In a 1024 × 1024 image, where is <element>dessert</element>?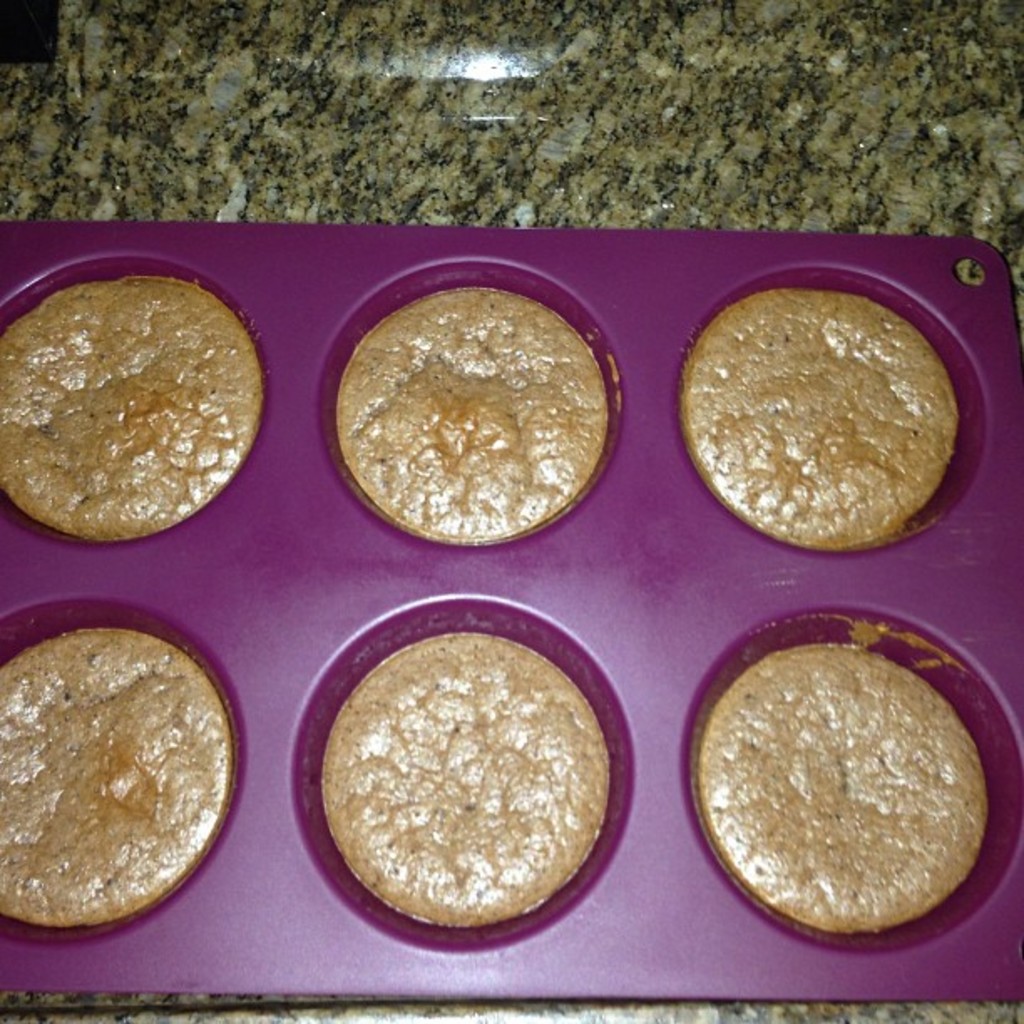
l=0, t=643, r=214, b=942.
